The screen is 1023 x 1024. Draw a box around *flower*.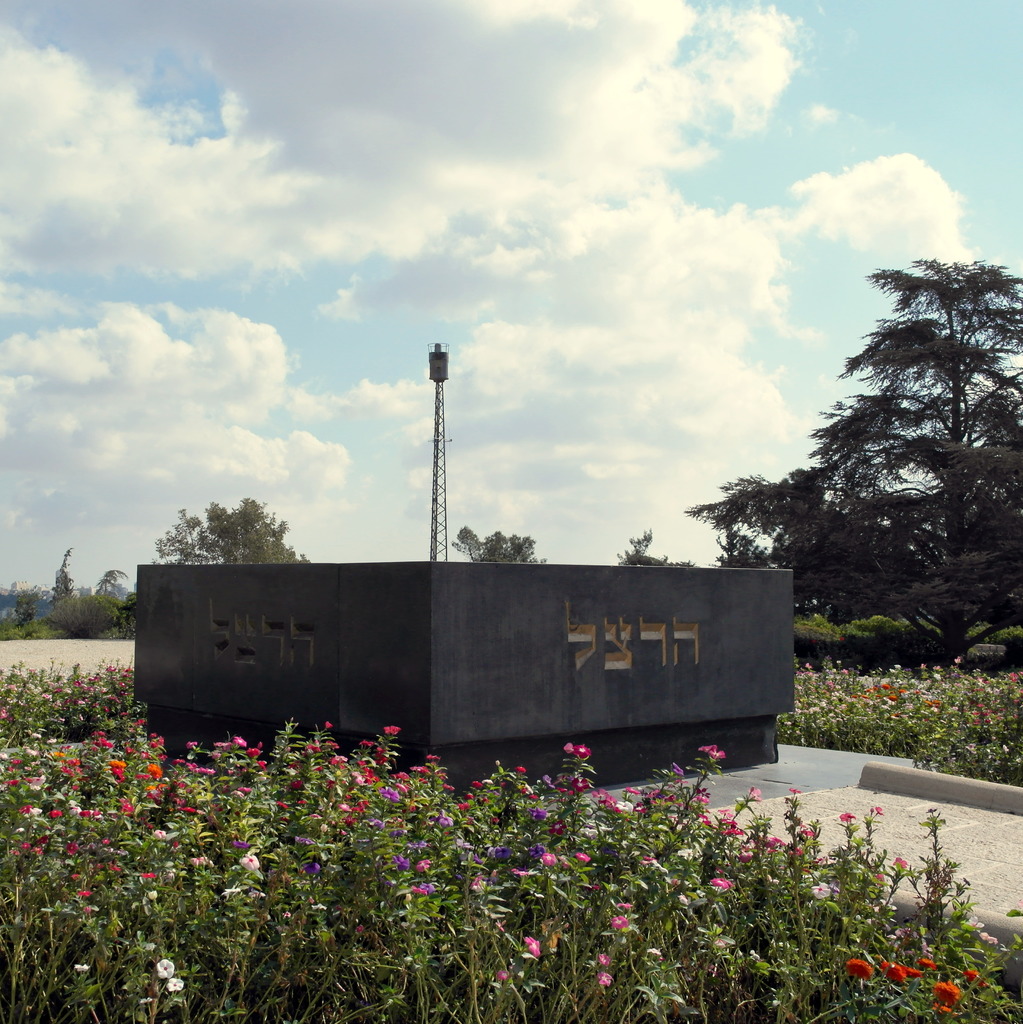
detection(163, 975, 185, 995).
